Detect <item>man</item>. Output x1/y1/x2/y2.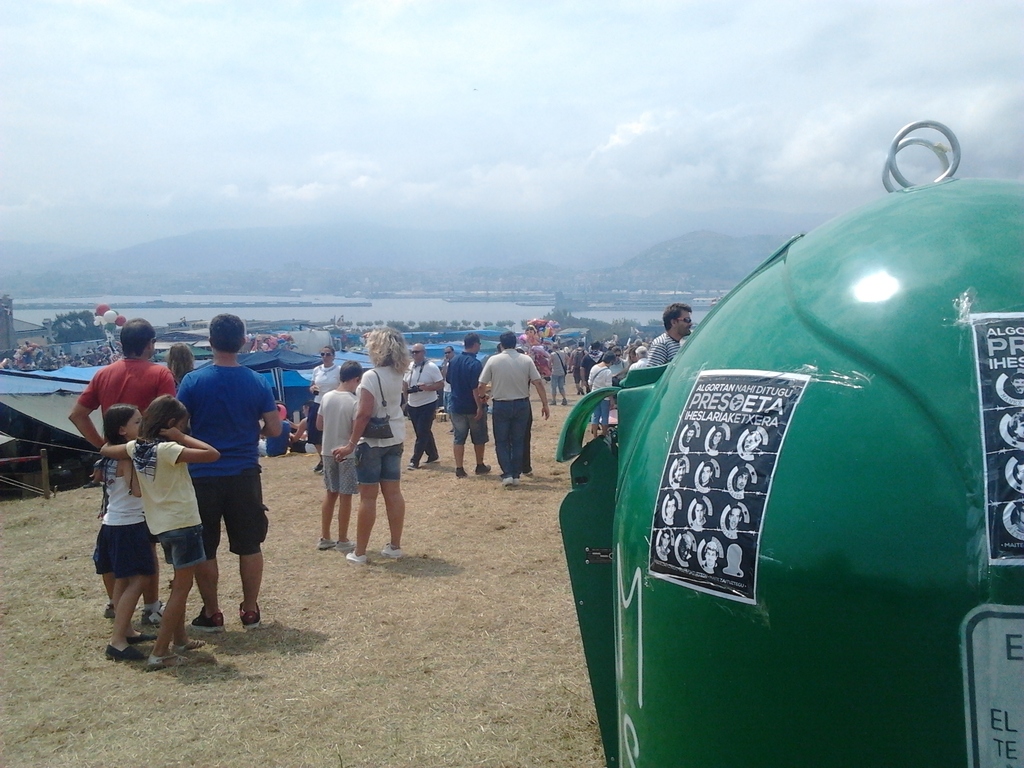
478/338/545/492.
